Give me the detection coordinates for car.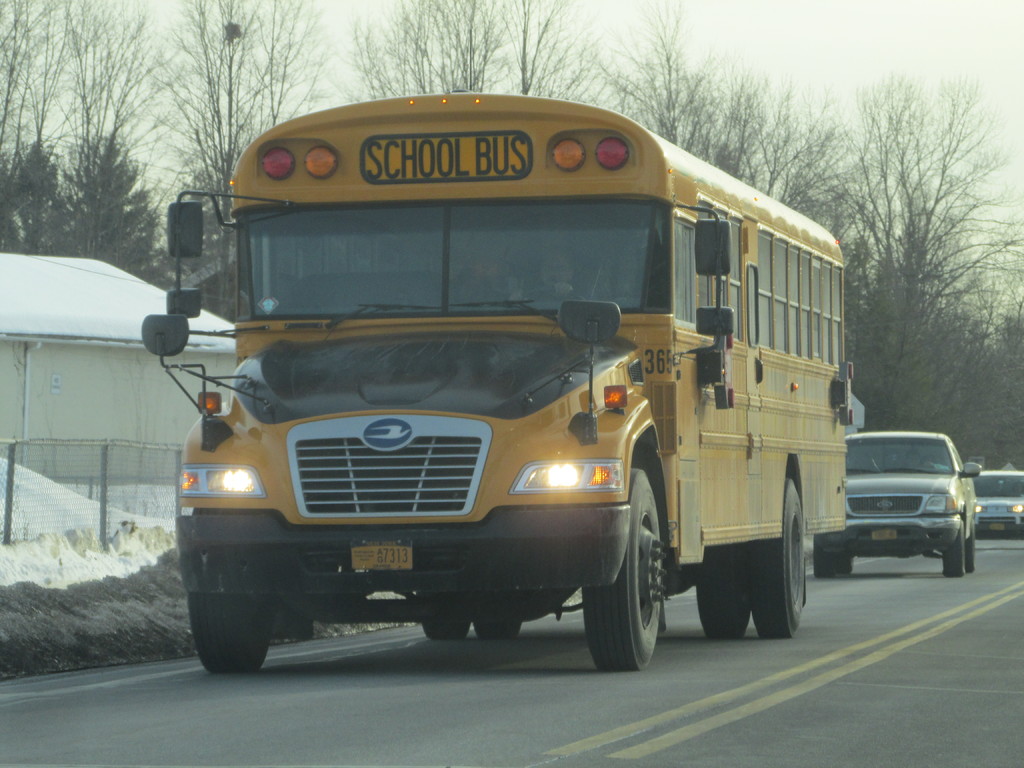
box(975, 468, 1023, 532).
